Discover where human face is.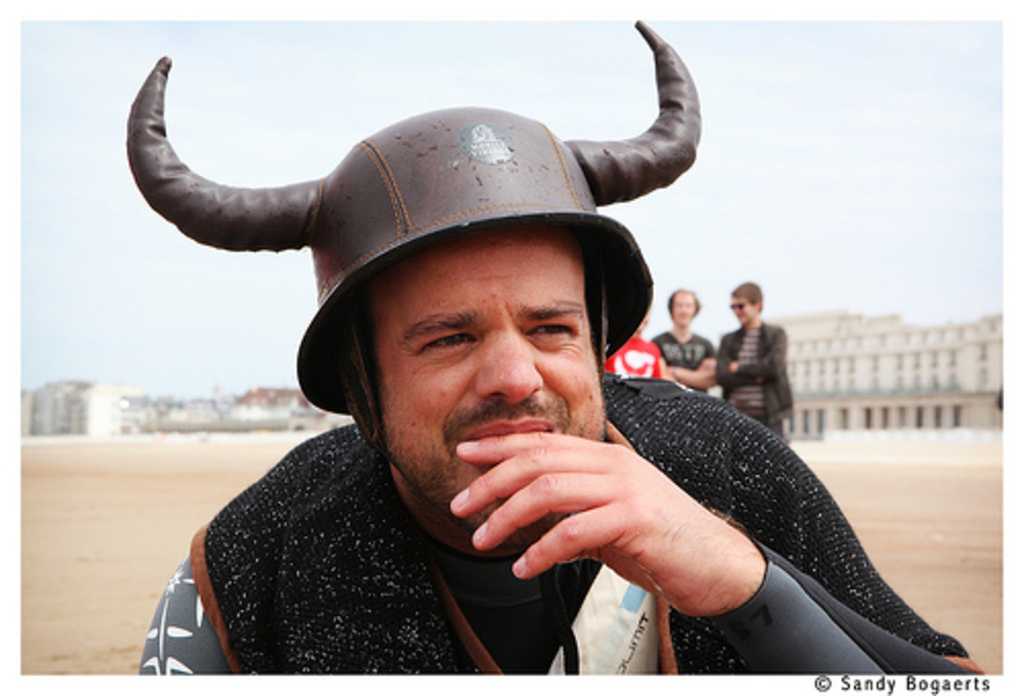
Discovered at x1=727, y1=295, x2=754, y2=315.
